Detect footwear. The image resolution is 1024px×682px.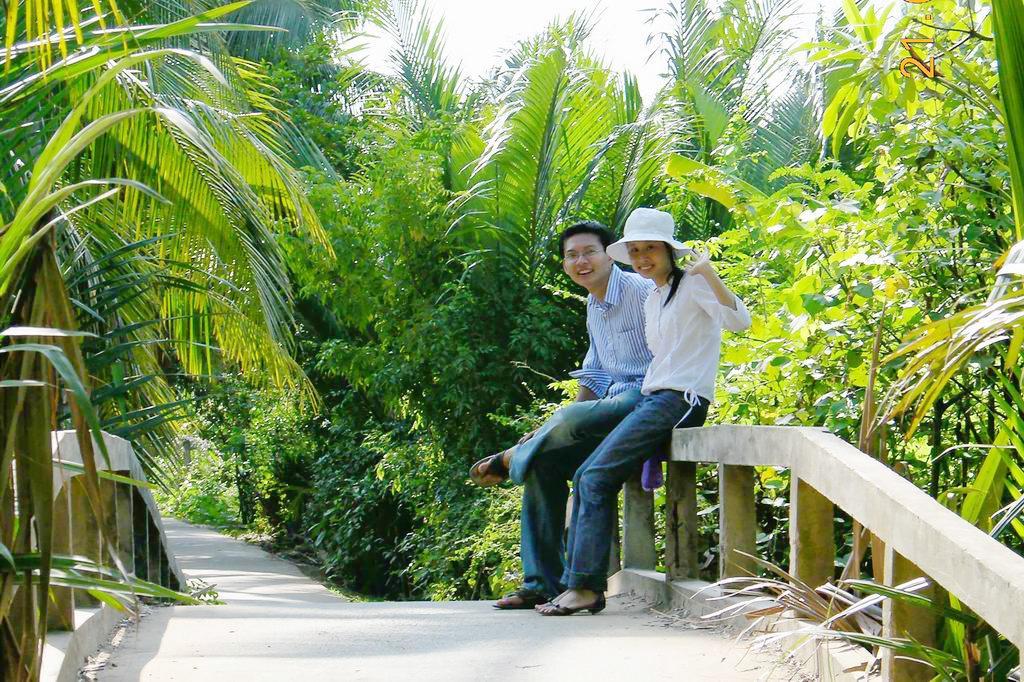
[538,591,608,614].
